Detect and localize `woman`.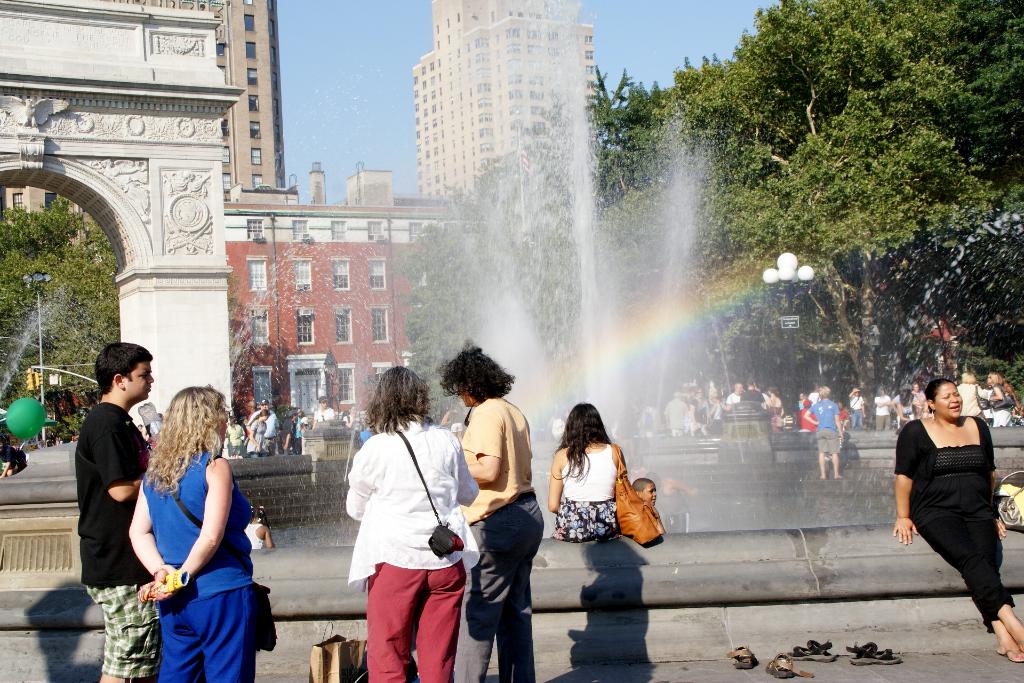
Localized at <box>848,389,868,431</box>.
